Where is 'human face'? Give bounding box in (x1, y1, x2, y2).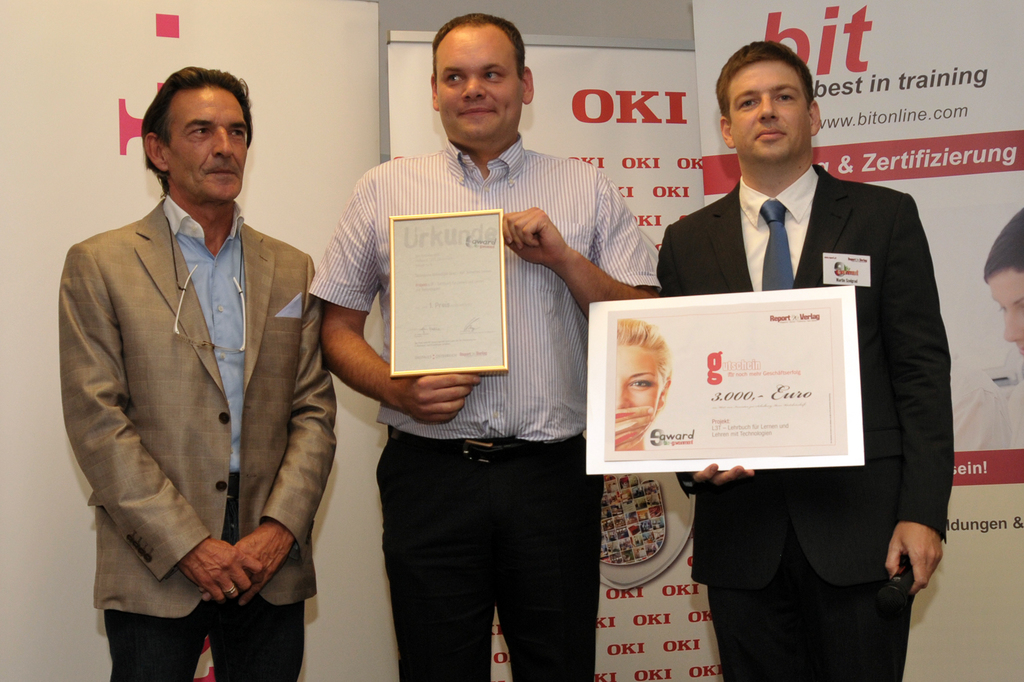
(436, 28, 523, 145).
